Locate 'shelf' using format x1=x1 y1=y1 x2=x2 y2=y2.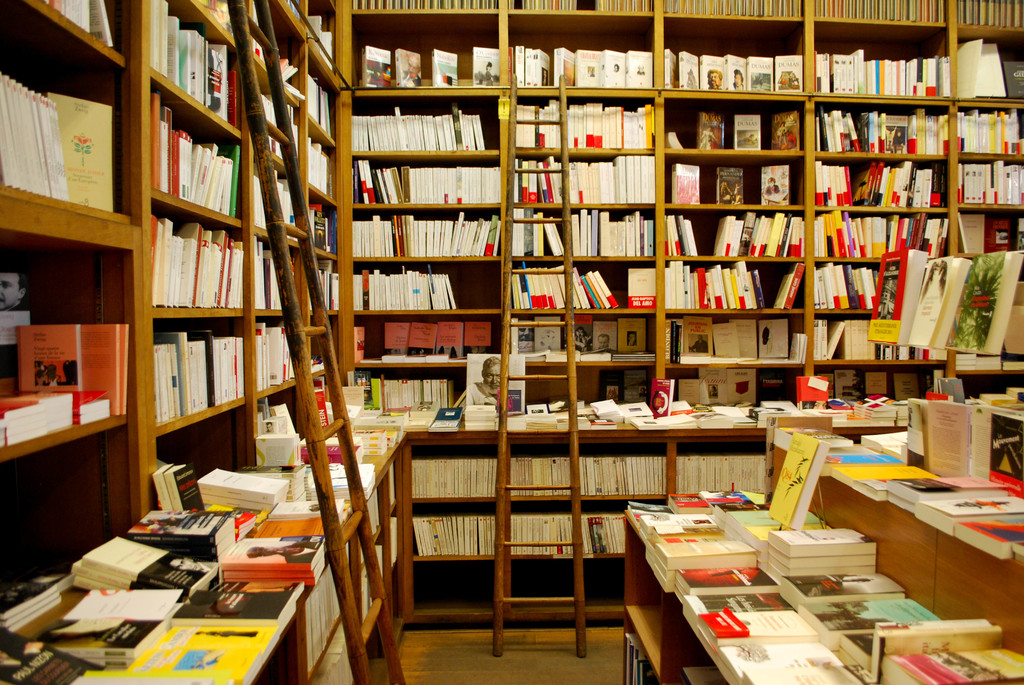
x1=136 y1=196 x2=250 y2=319.
